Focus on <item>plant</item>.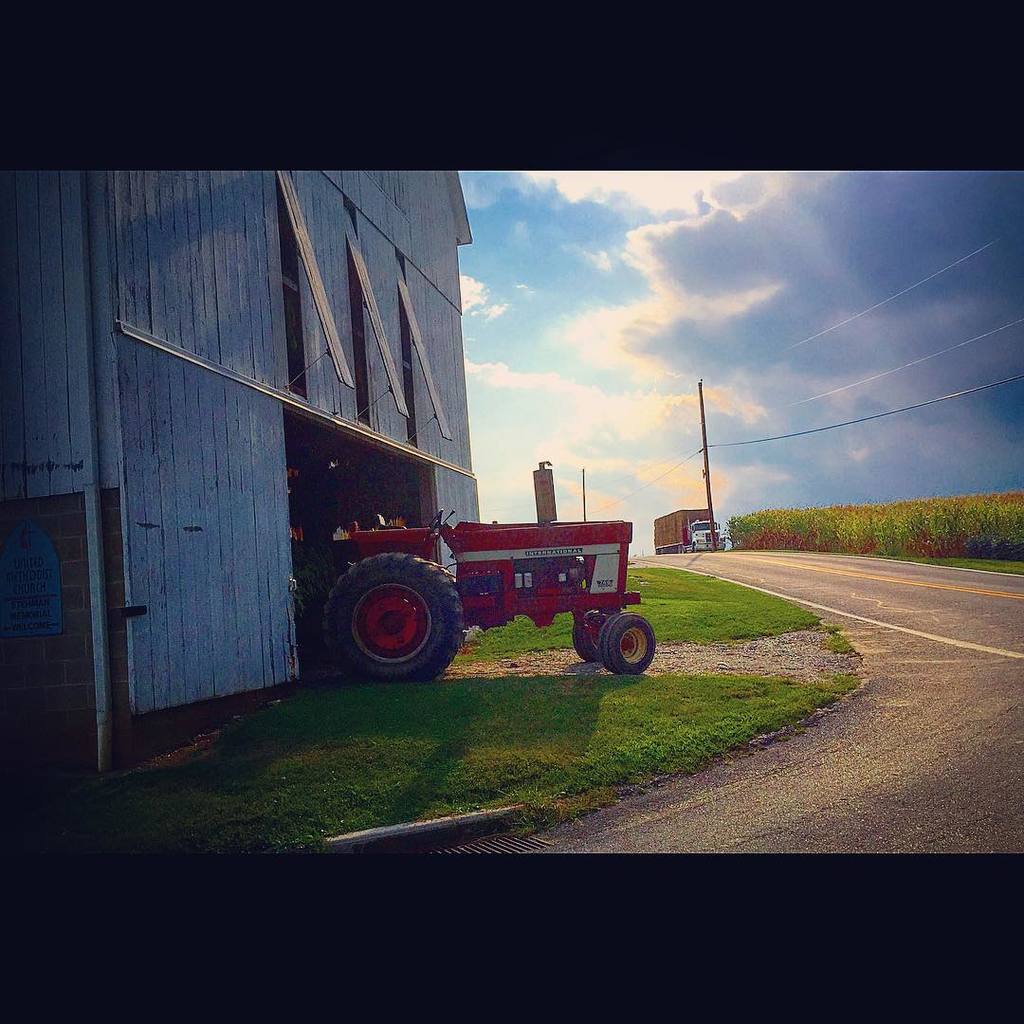
Focused at 458/556/823/660.
